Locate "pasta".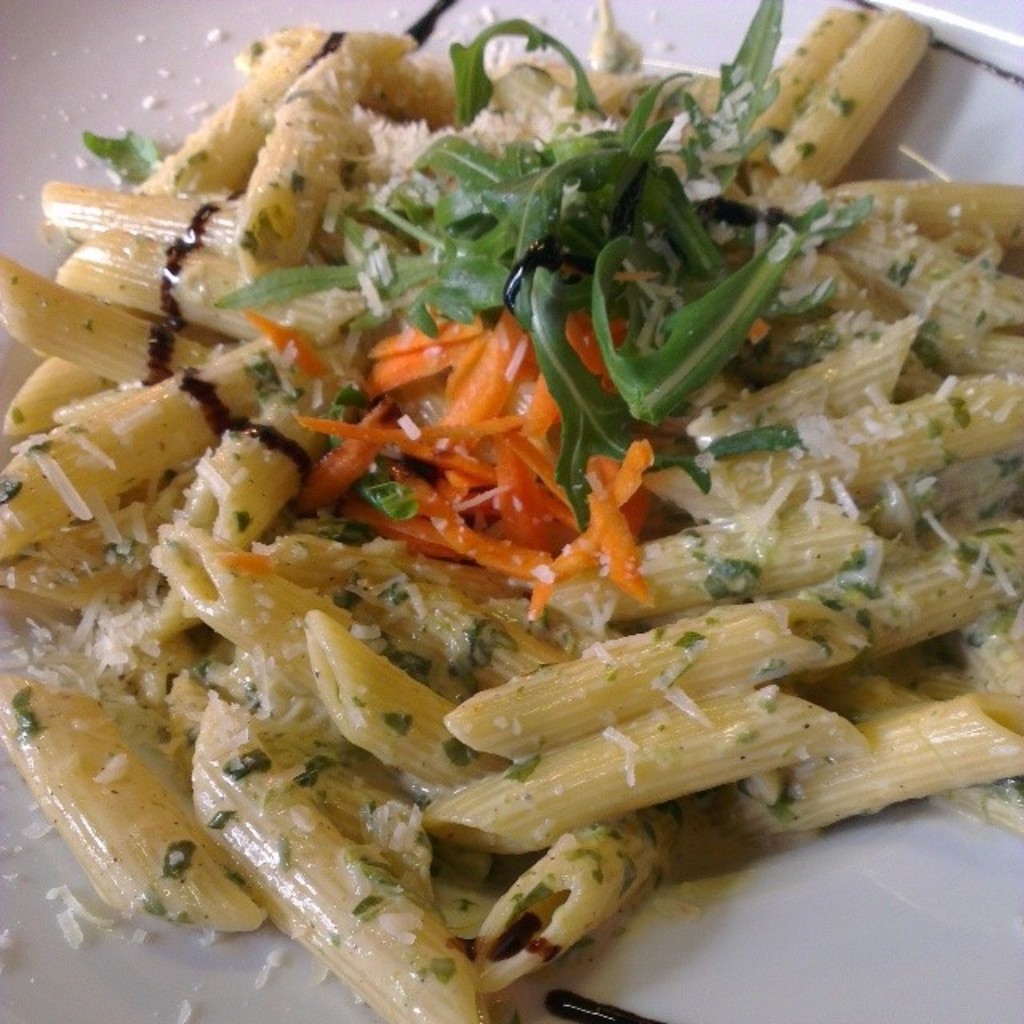
Bounding box: [0,0,1023,1023].
